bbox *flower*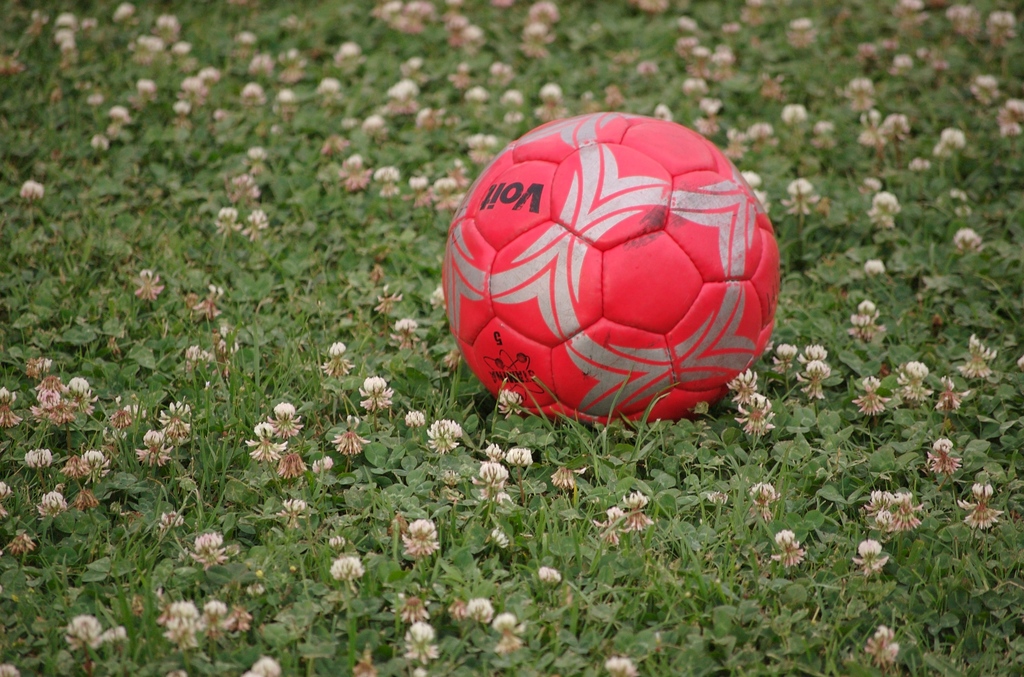
crop(788, 17, 813, 30)
